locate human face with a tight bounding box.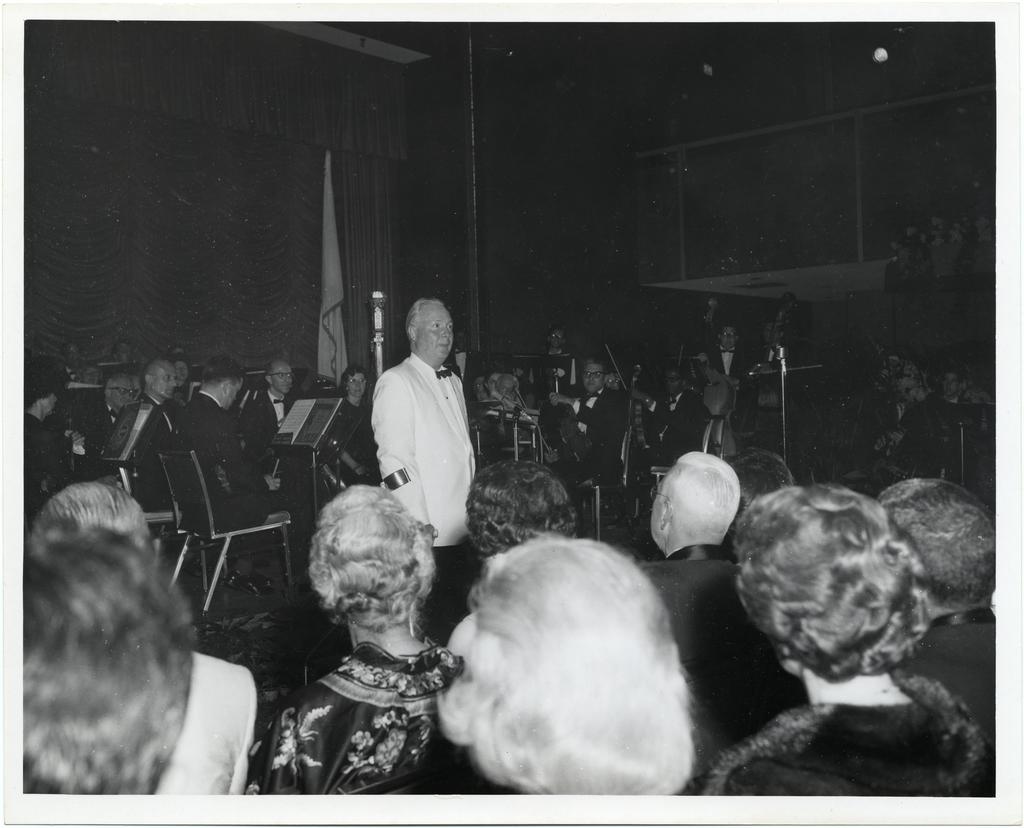
locate(112, 377, 135, 409).
